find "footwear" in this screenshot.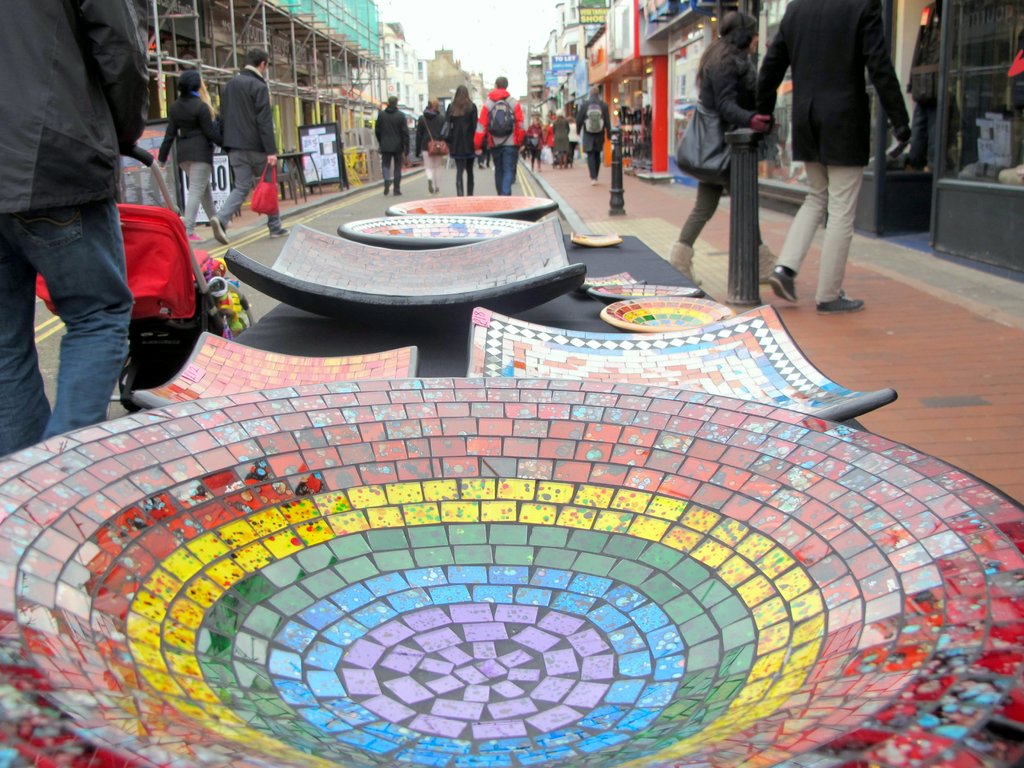
The bounding box for "footwear" is (767, 266, 797, 307).
